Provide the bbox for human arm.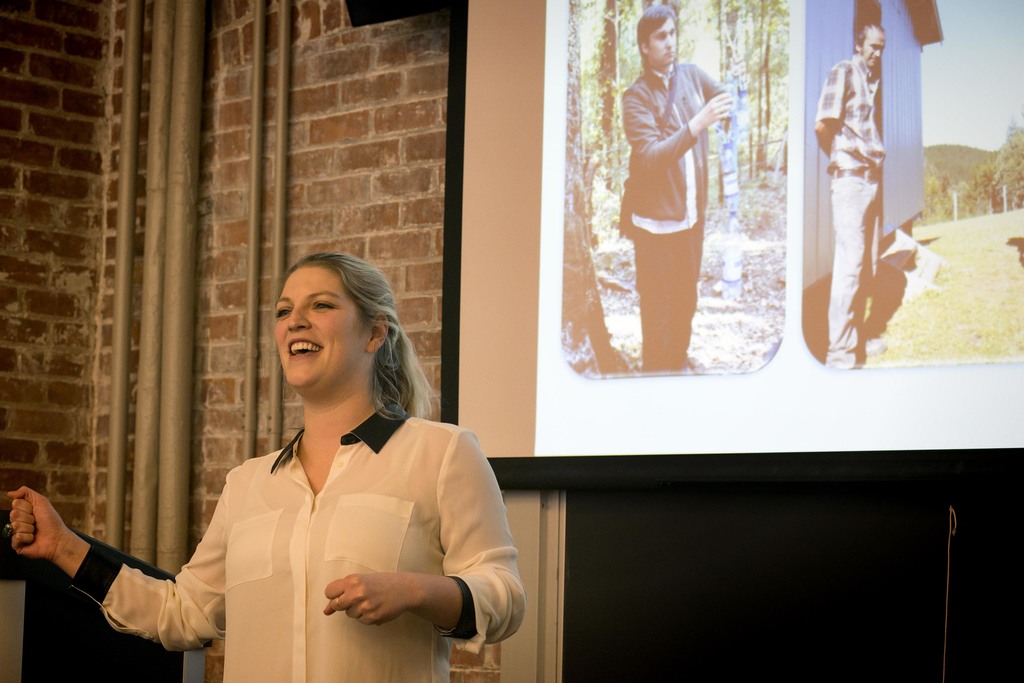
<bbox>809, 56, 845, 156</bbox>.
